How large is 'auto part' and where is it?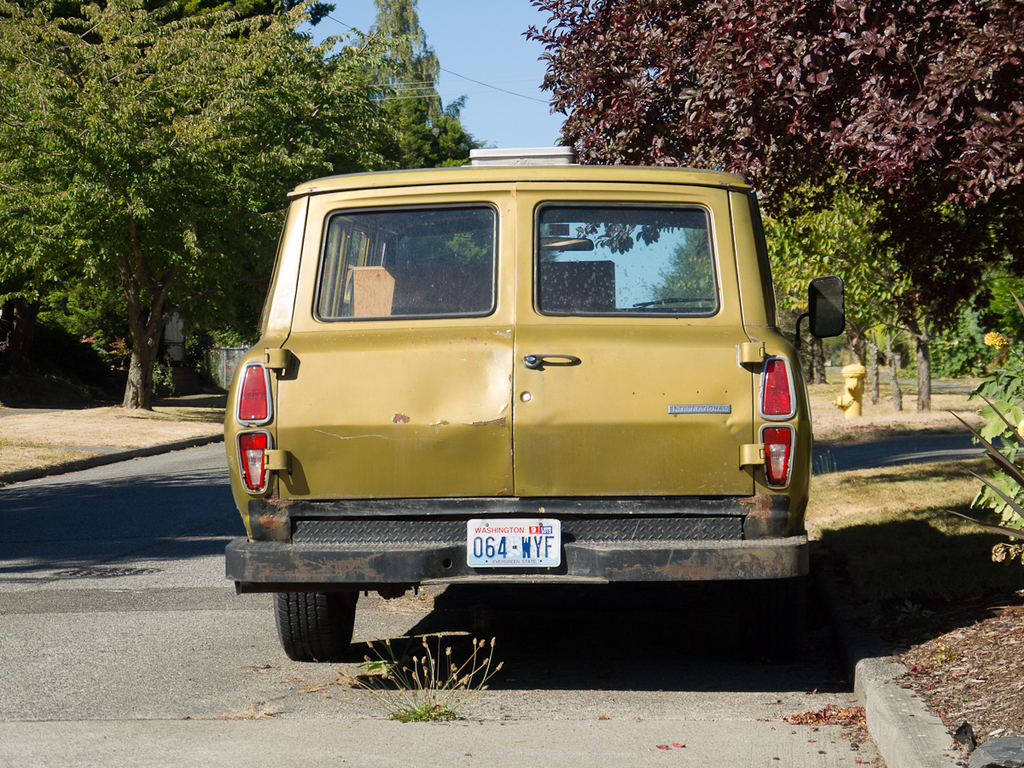
Bounding box: bbox=[232, 364, 273, 425].
